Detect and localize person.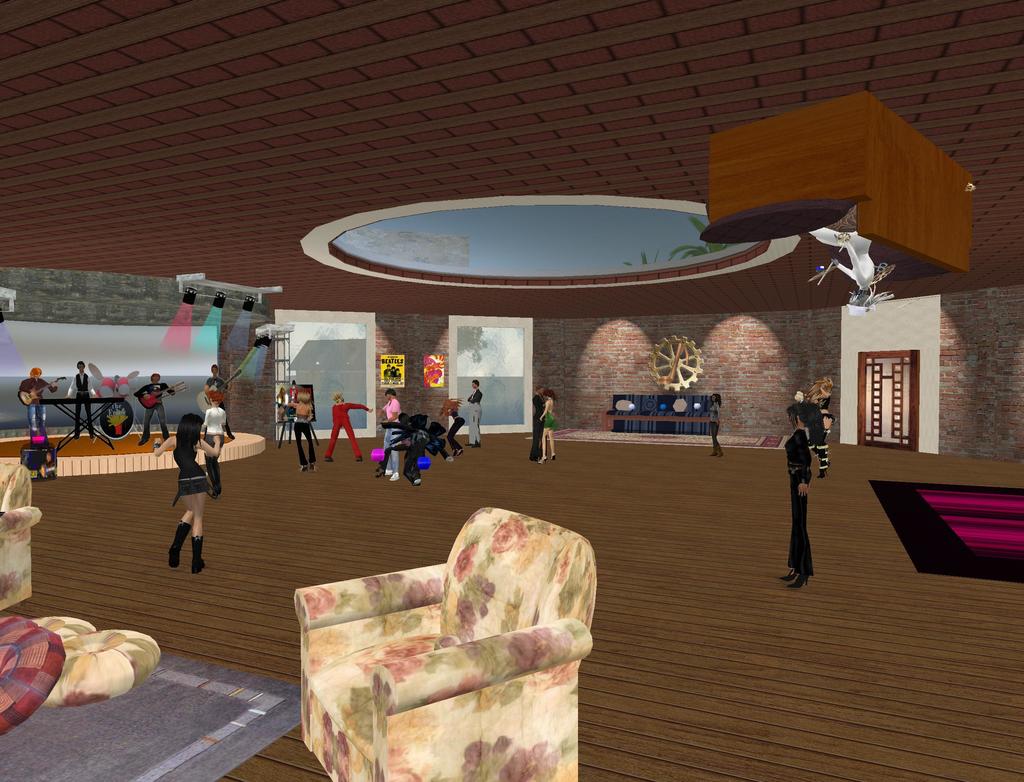
Localized at locate(707, 395, 726, 460).
